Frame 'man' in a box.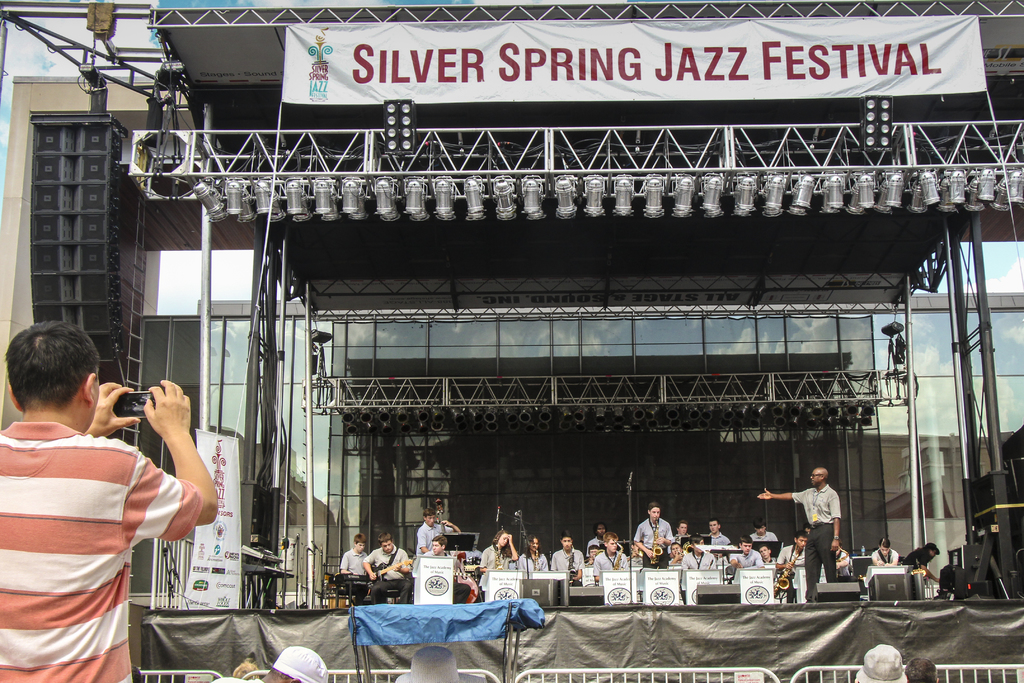
415 508 460 557.
